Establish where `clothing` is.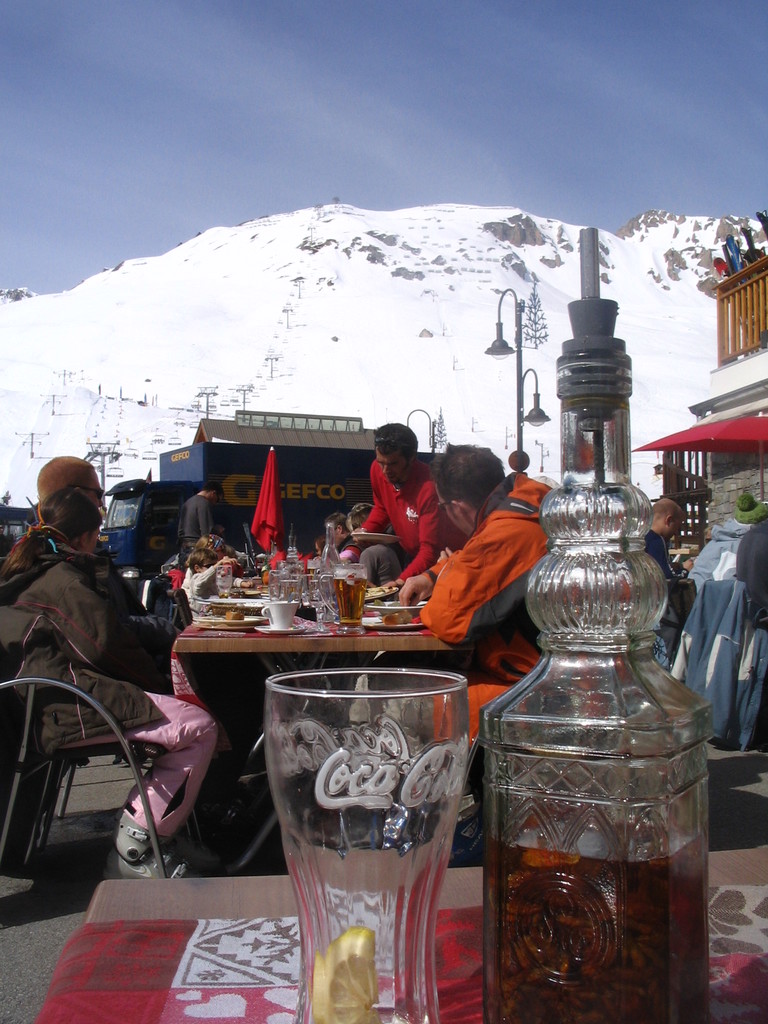
Established at [639,528,676,605].
